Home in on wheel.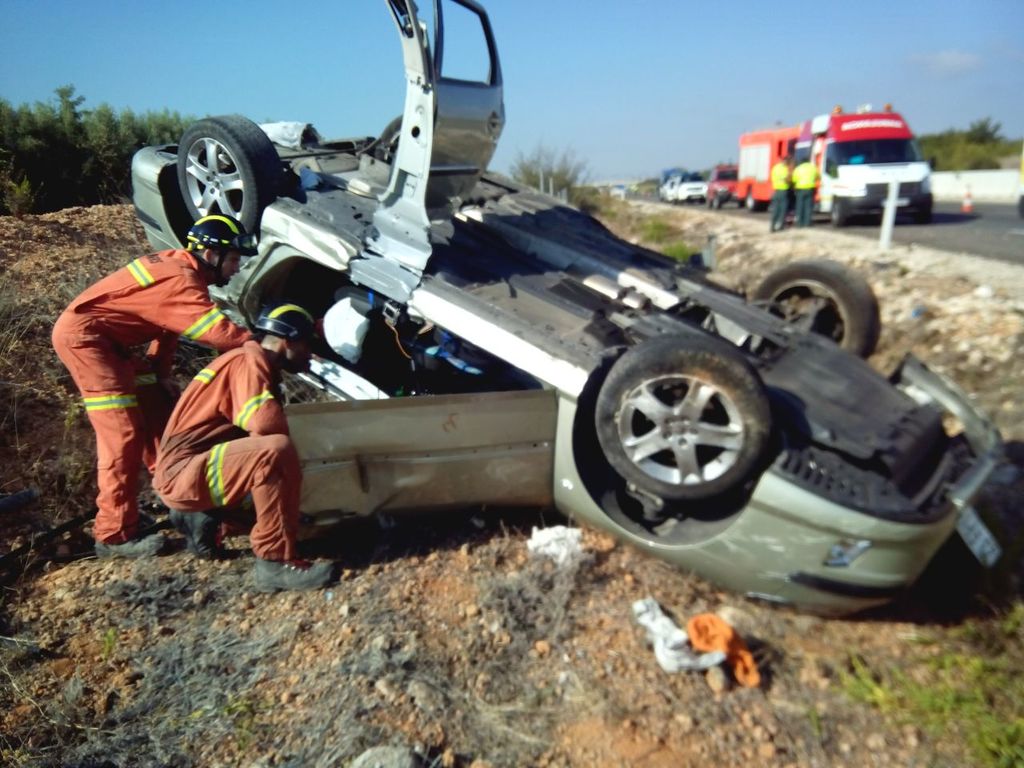
Homed in at (left=577, top=325, right=778, bottom=526).
